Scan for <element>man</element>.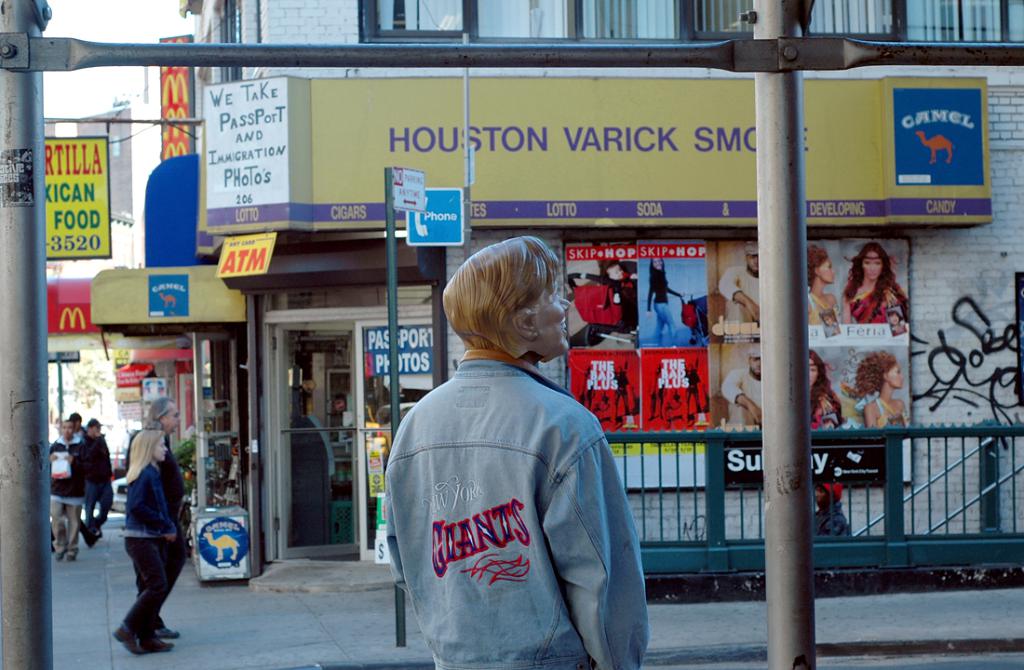
Scan result: {"left": 47, "top": 420, "right": 94, "bottom": 560}.
